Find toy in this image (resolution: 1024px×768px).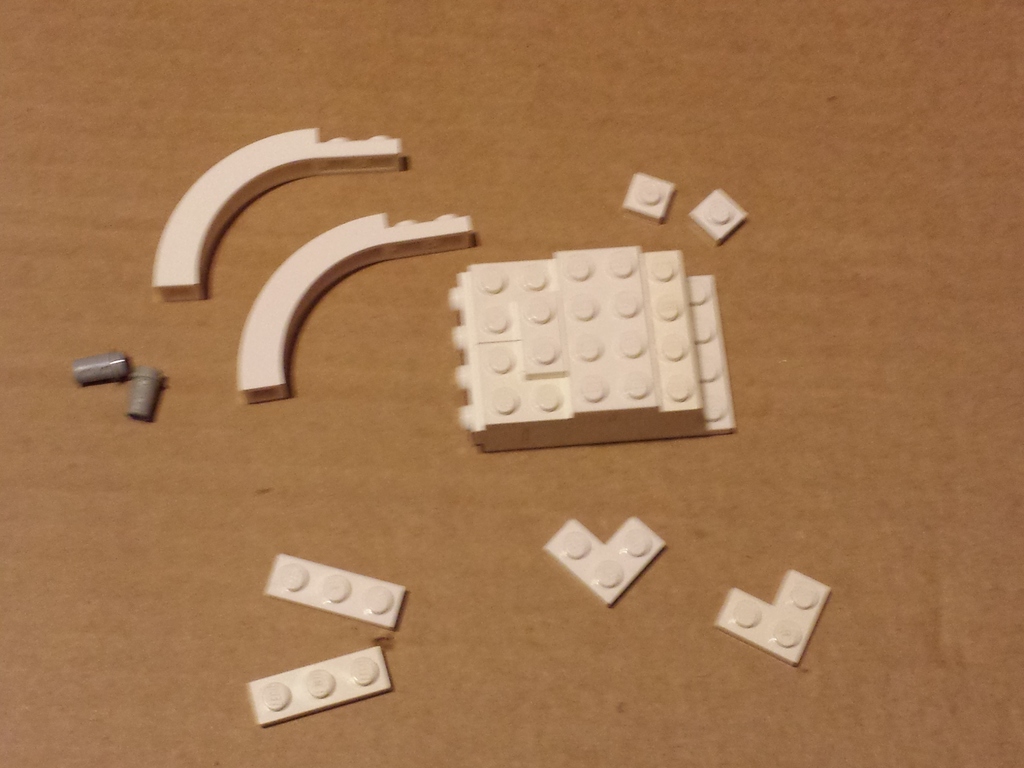
Rect(716, 569, 829, 668).
